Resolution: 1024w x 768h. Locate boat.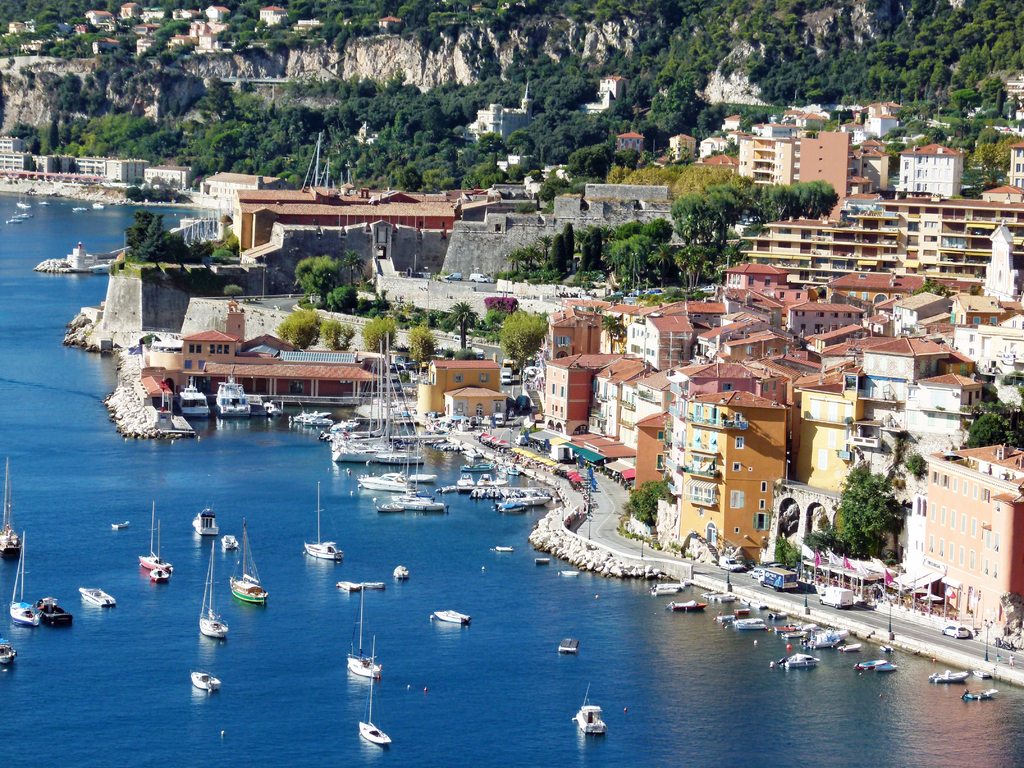
[x1=346, y1=584, x2=383, y2=678].
